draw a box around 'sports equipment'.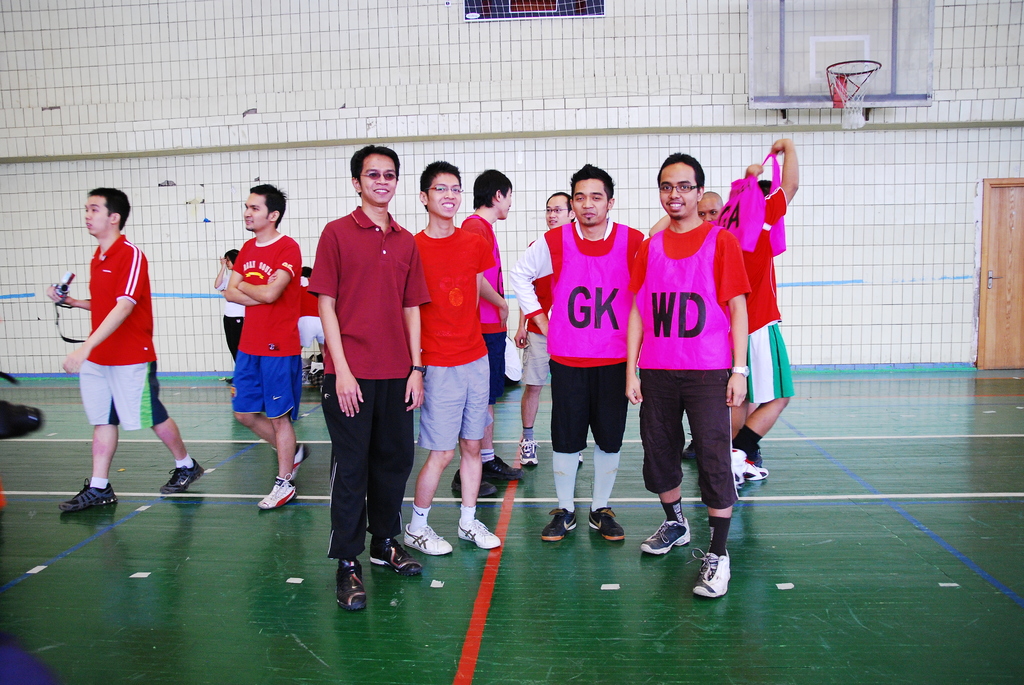
{"x1": 459, "y1": 518, "x2": 498, "y2": 549}.
